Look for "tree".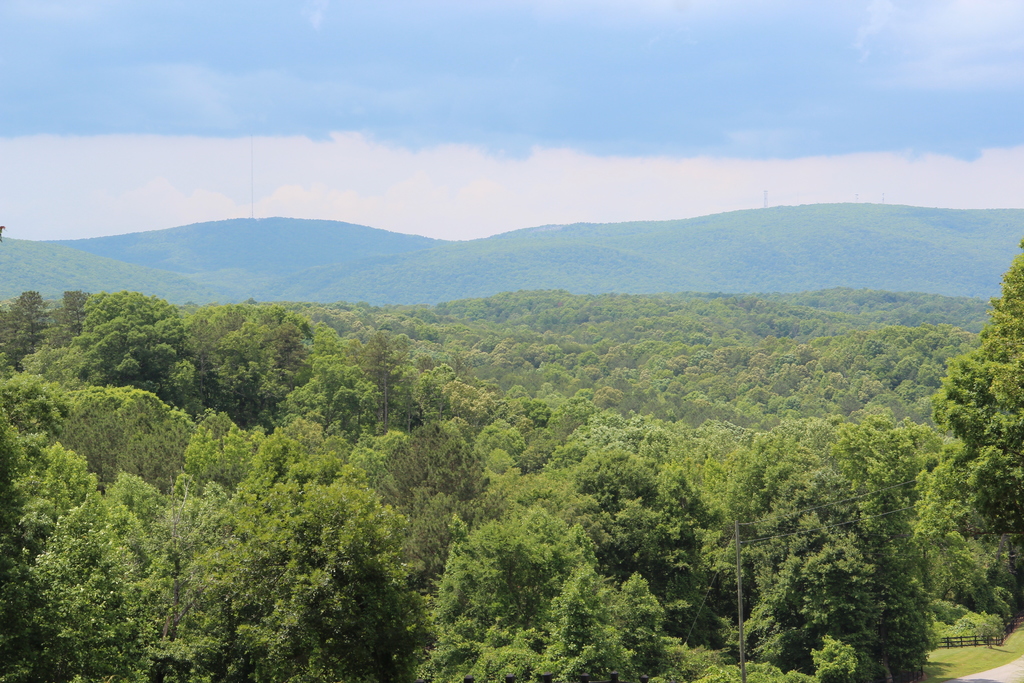
Found: bbox=(1, 420, 189, 679).
